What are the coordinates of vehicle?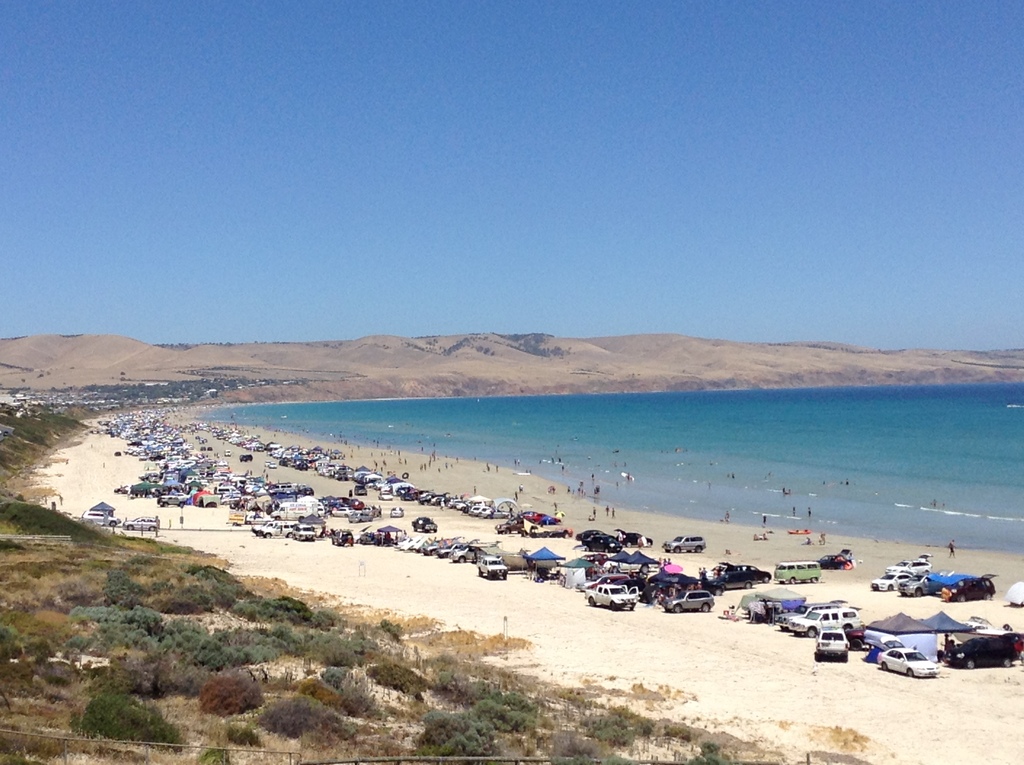
rect(938, 634, 1018, 673).
